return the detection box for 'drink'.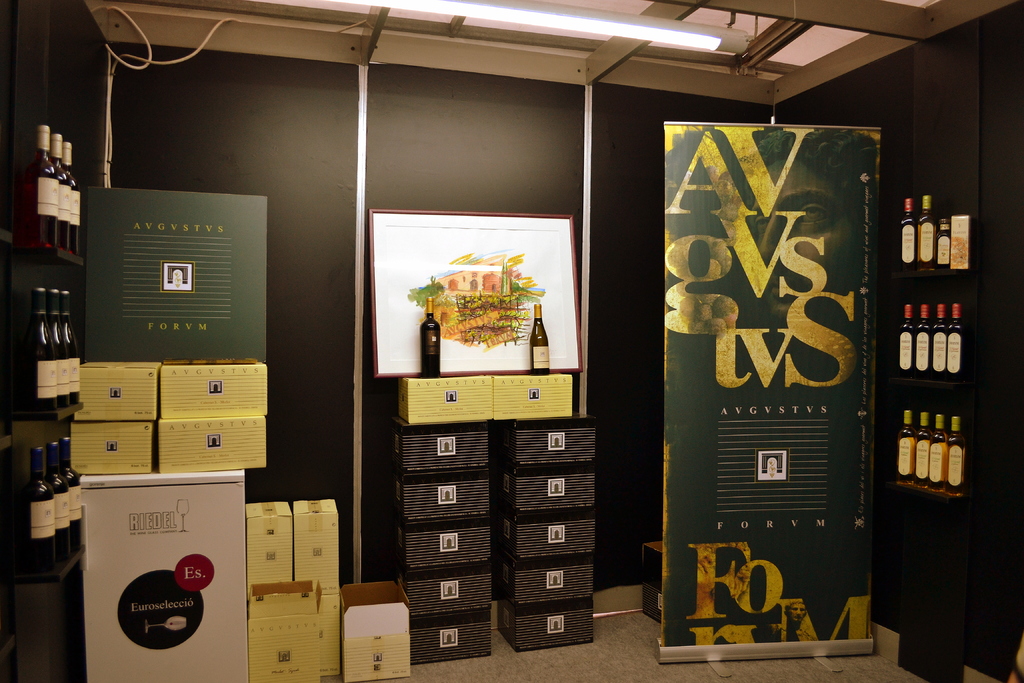
bbox=(915, 194, 938, 270).
